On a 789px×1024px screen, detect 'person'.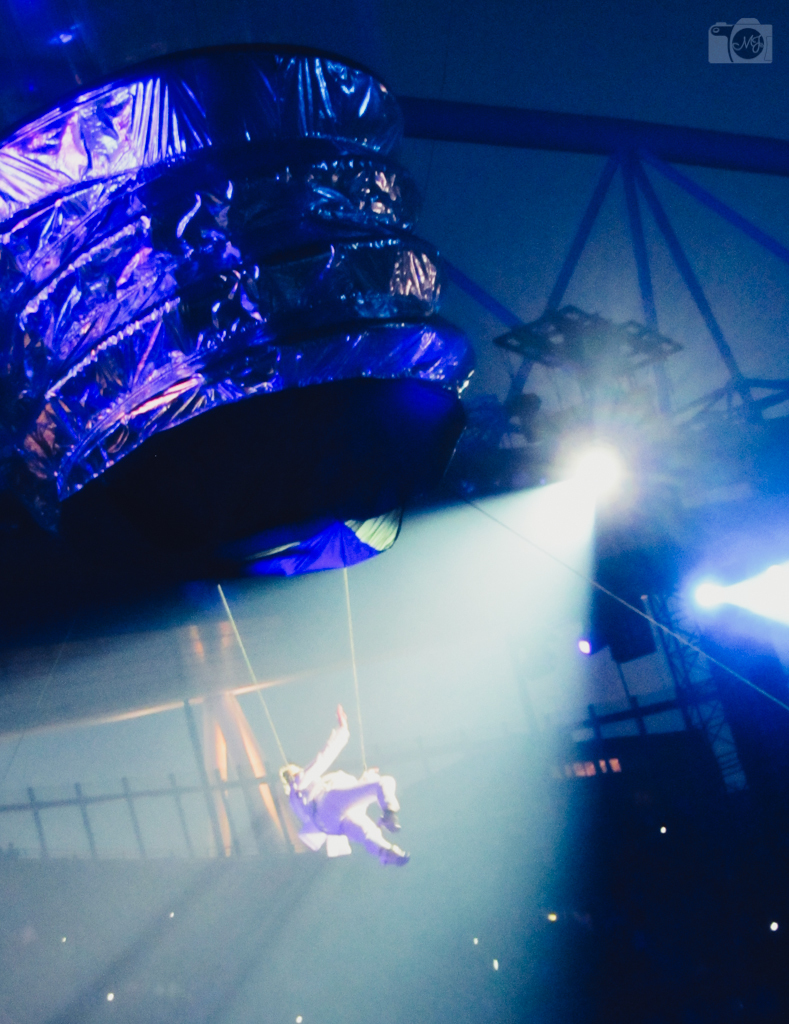
<region>287, 689, 415, 884</region>.
